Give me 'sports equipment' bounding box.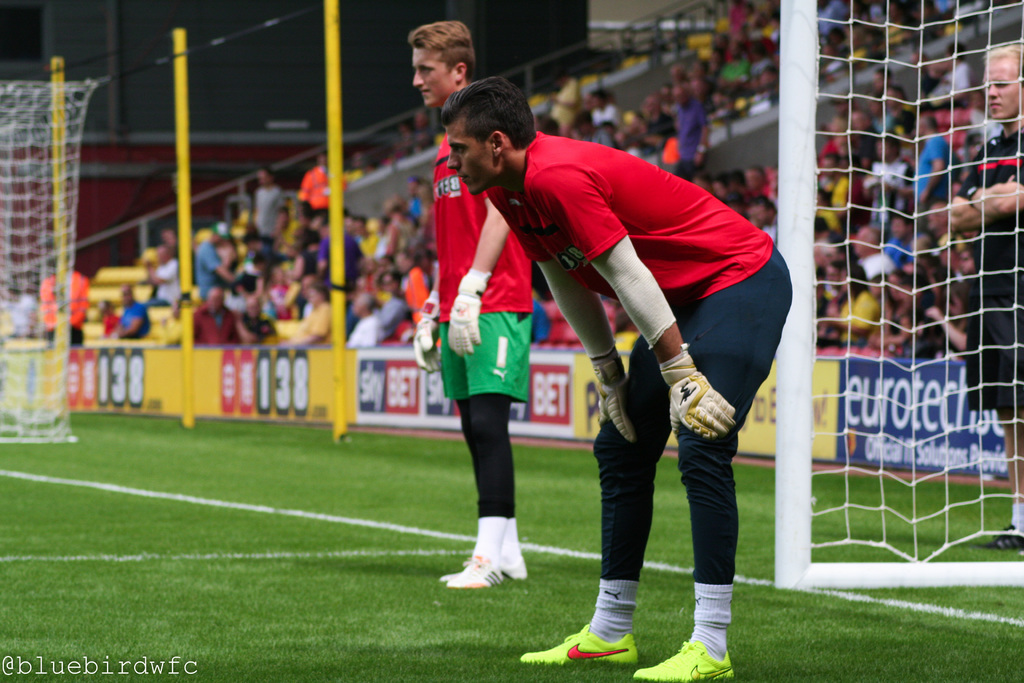
[632, 638, 732, 679].
